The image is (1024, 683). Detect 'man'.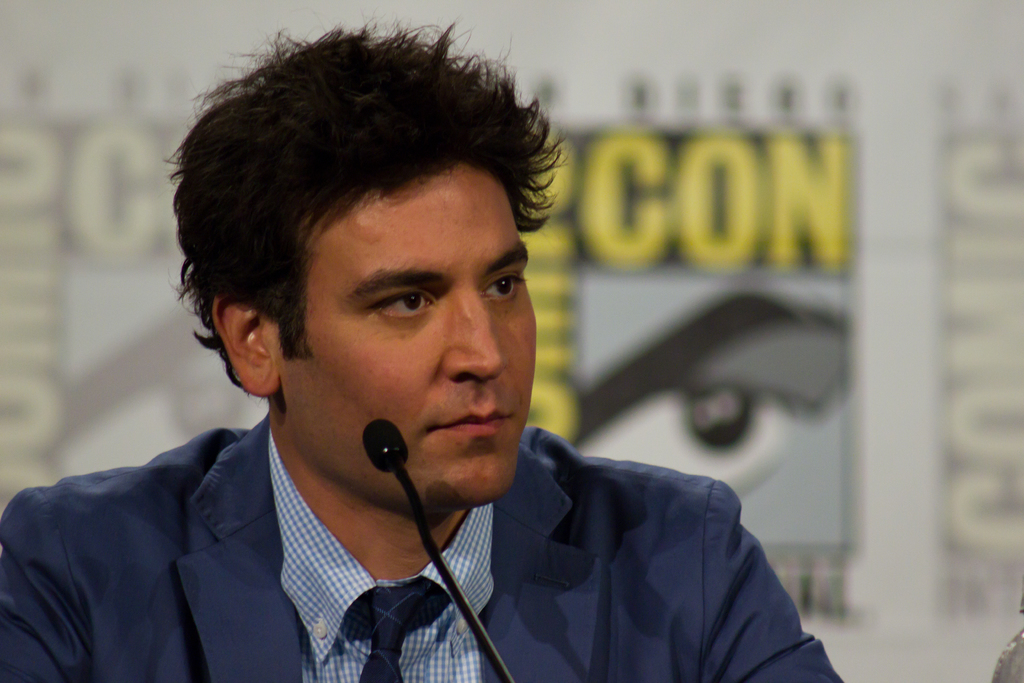
Detection: <bbox>1, 36, 845, 681</bbox>.
